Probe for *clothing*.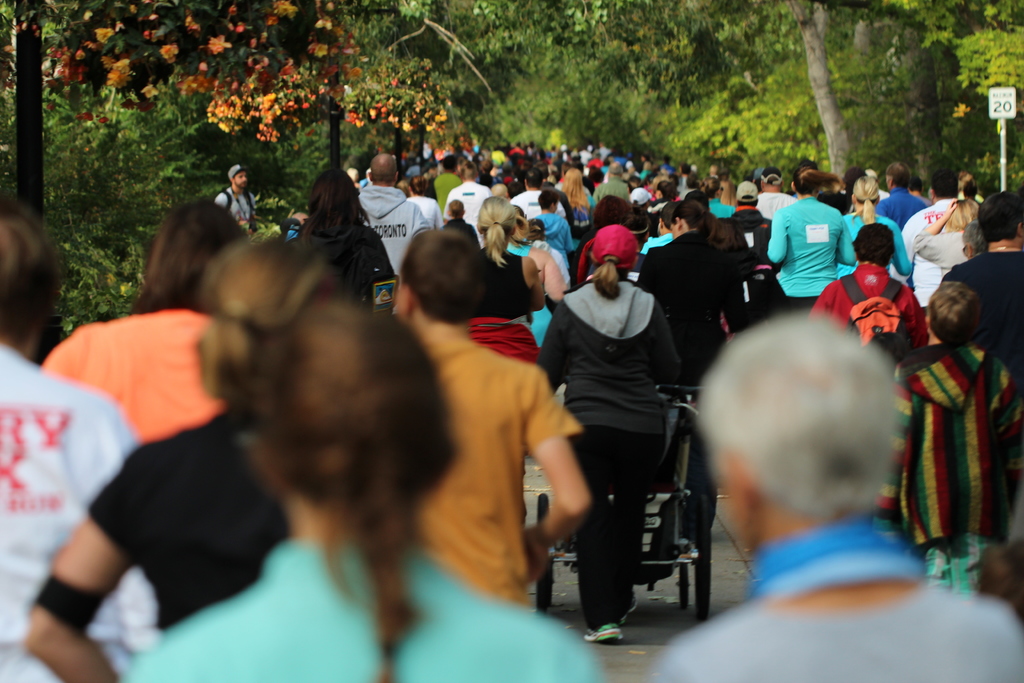
Probe result: Rect(651, 579, 1023, 682).
